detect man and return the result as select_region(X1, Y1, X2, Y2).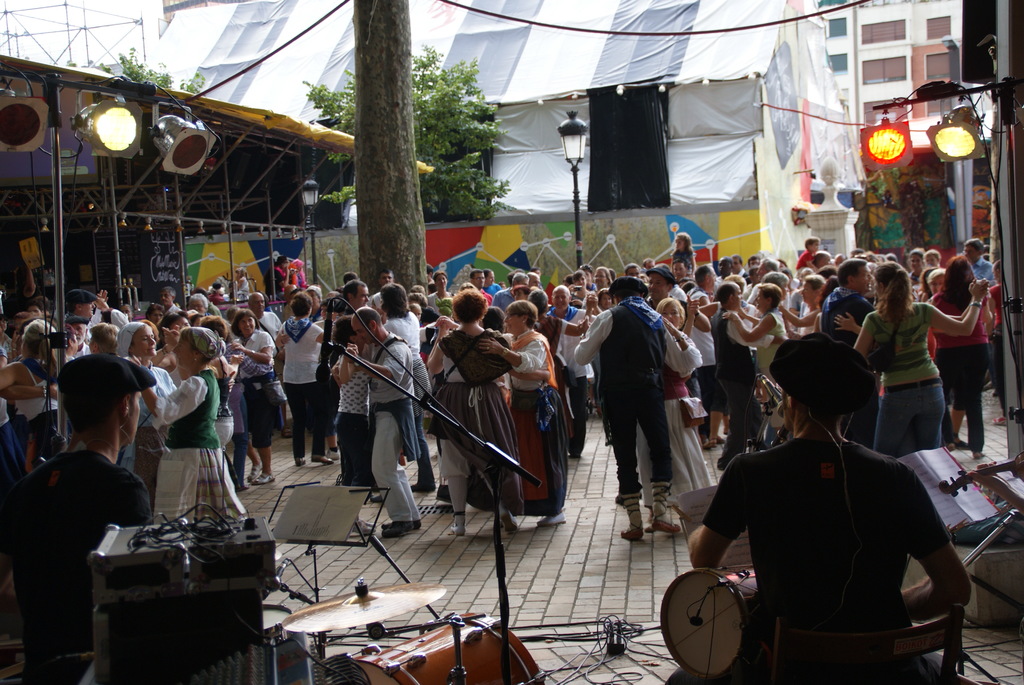
select_region(346, 306, 417, 542).
